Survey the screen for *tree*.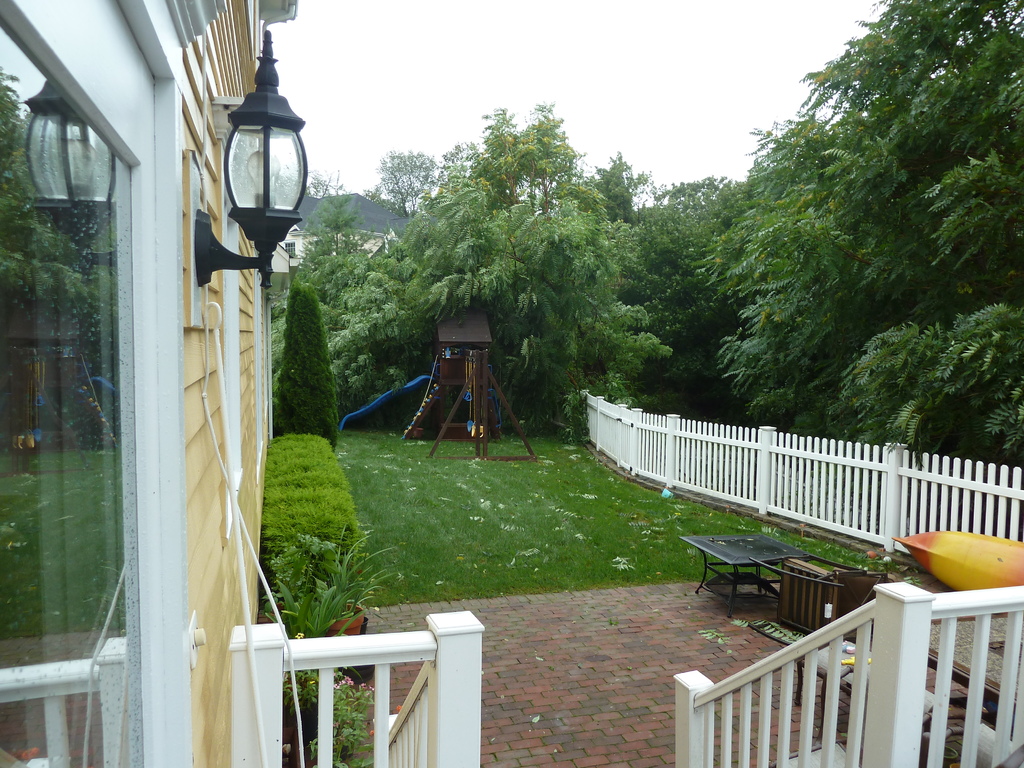
Survey found: l=569, t=150, r=657, b=237.
